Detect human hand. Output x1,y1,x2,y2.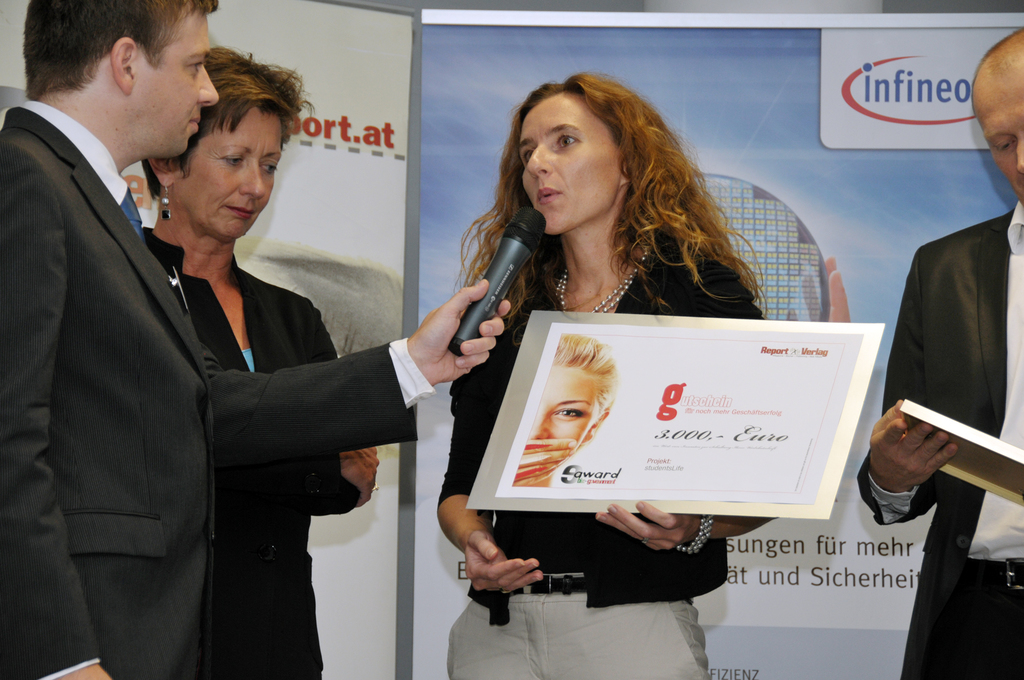
513,440,572,485.
